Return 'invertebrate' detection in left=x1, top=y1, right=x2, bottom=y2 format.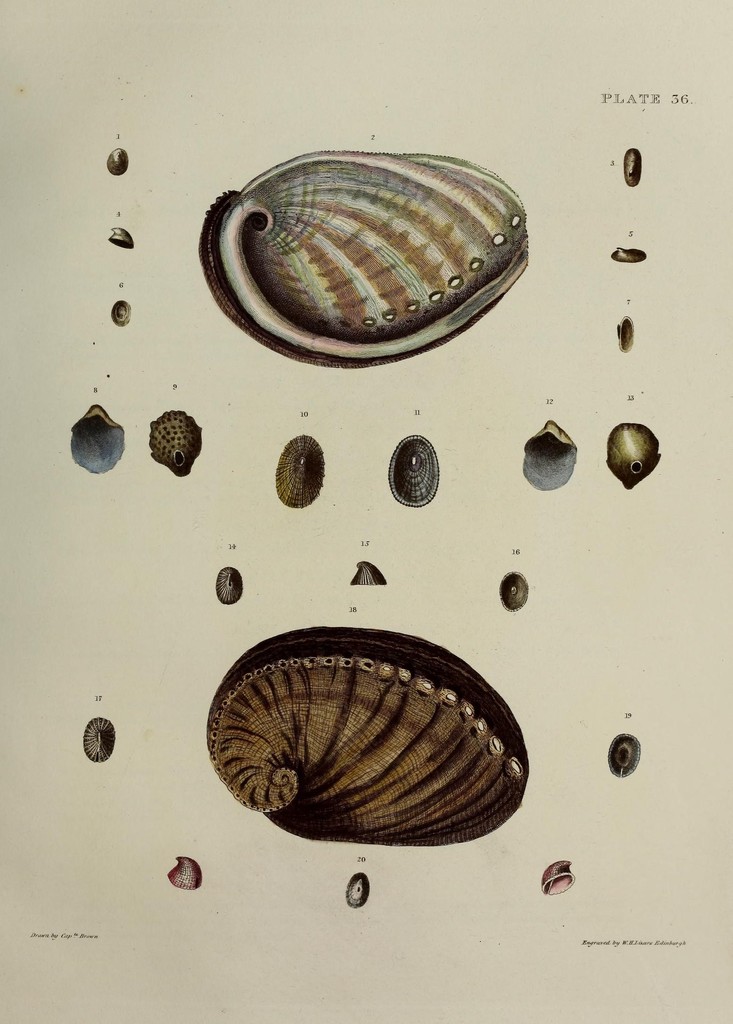
left=81, top=715, right=114, bottom=765.
